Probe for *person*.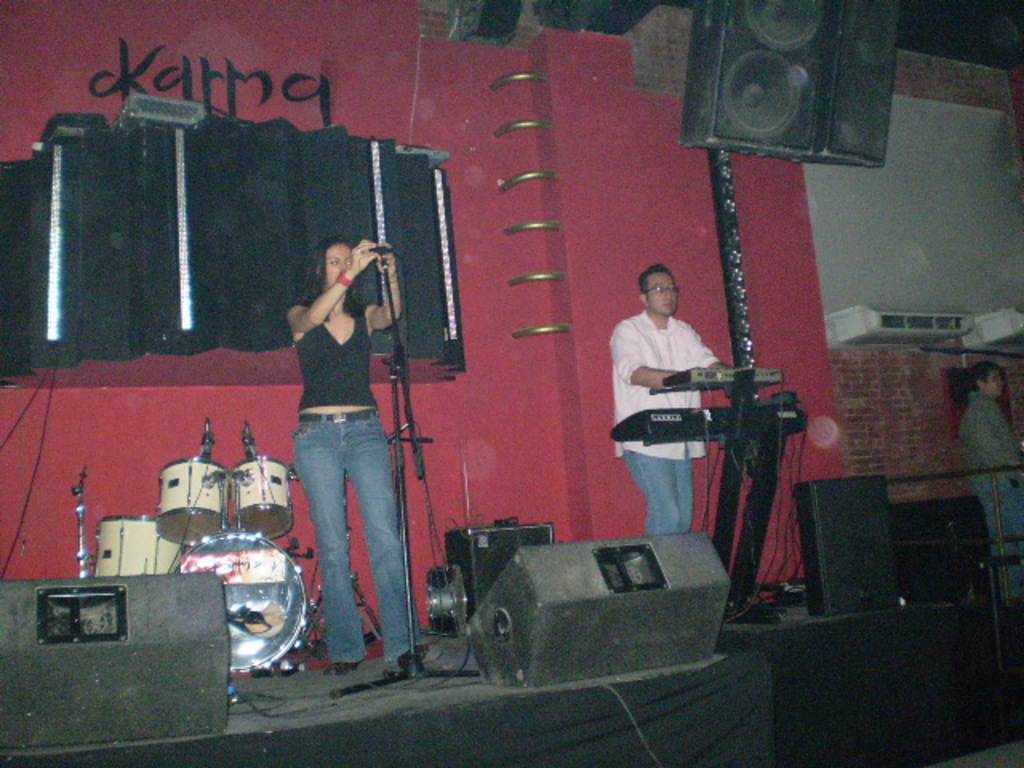
Probe result: <box>290,237,434,678</box>.
